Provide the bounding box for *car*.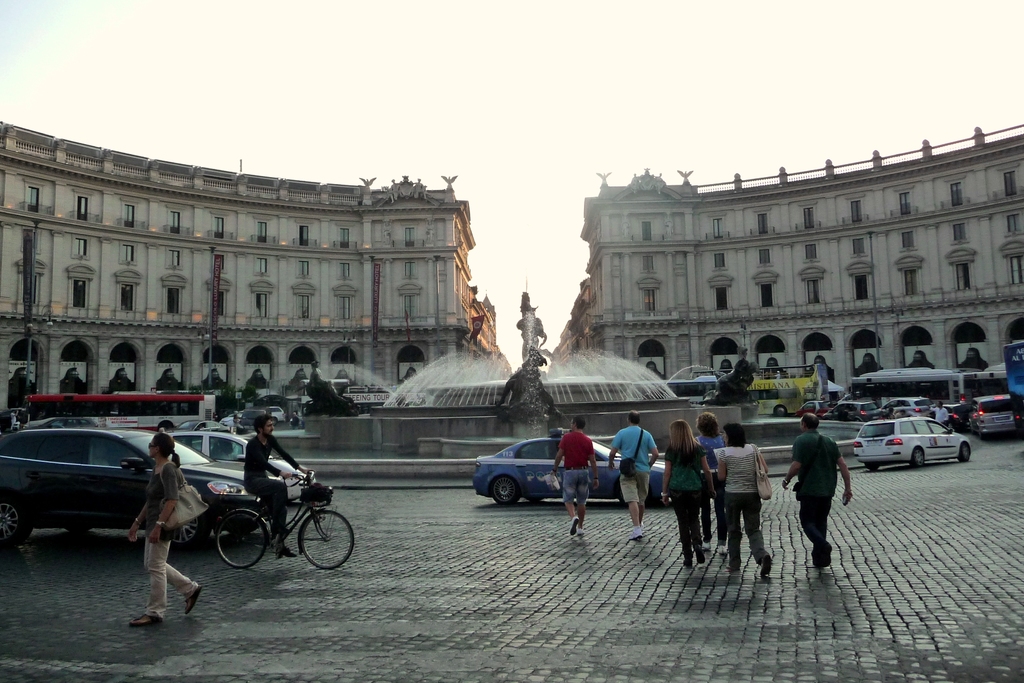
<region>852, 415, 971, 470</region>.
